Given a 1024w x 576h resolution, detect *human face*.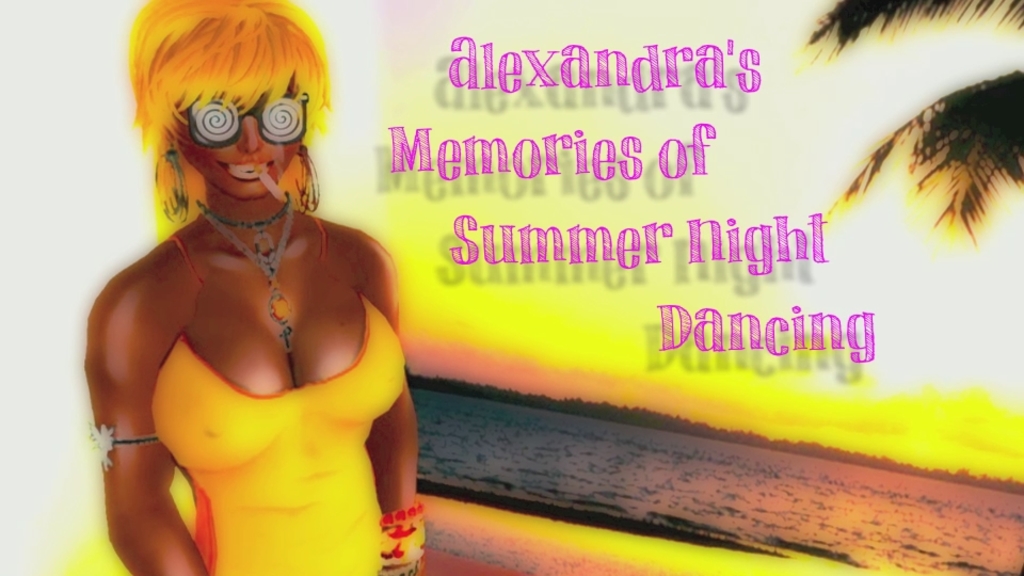
(x1=183, y1=95, x2=303, y2=202).
